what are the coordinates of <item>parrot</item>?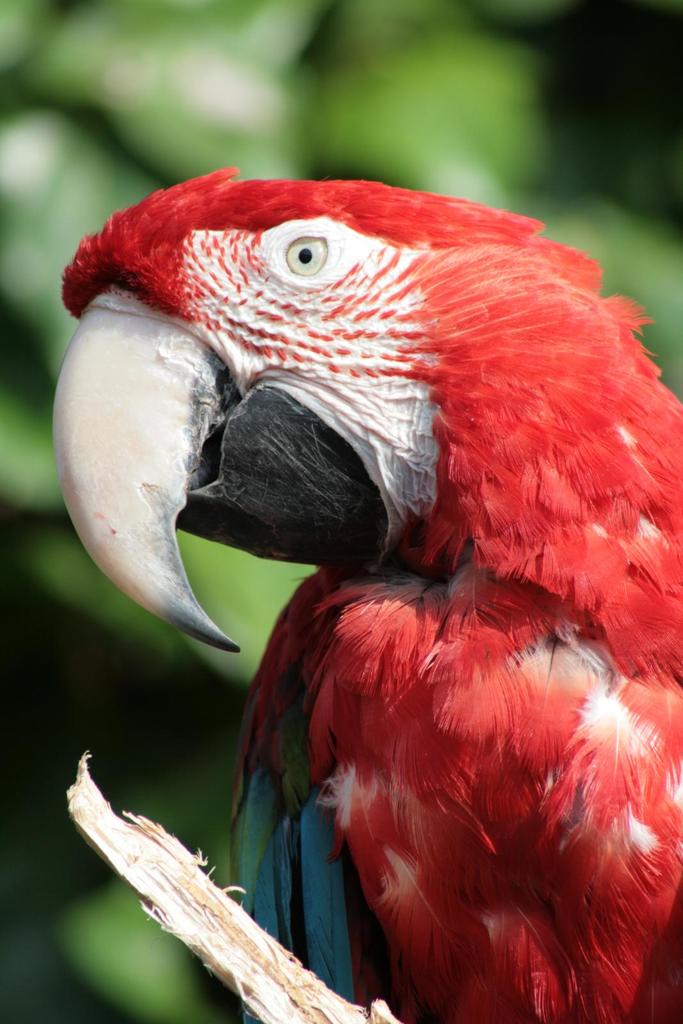
pyautogui.locateOnScreen(43, 153, 682, 1023).
